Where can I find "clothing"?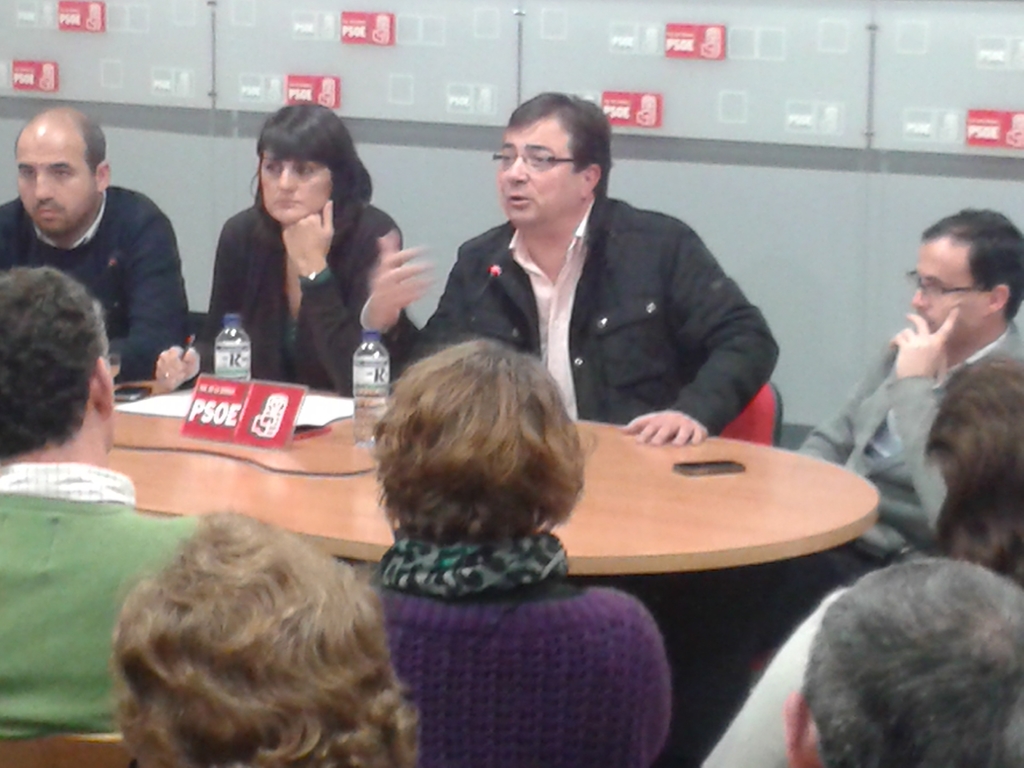
You can find it at {"left": 0, "top": 164, "right": 208, "bottom": 405}.
